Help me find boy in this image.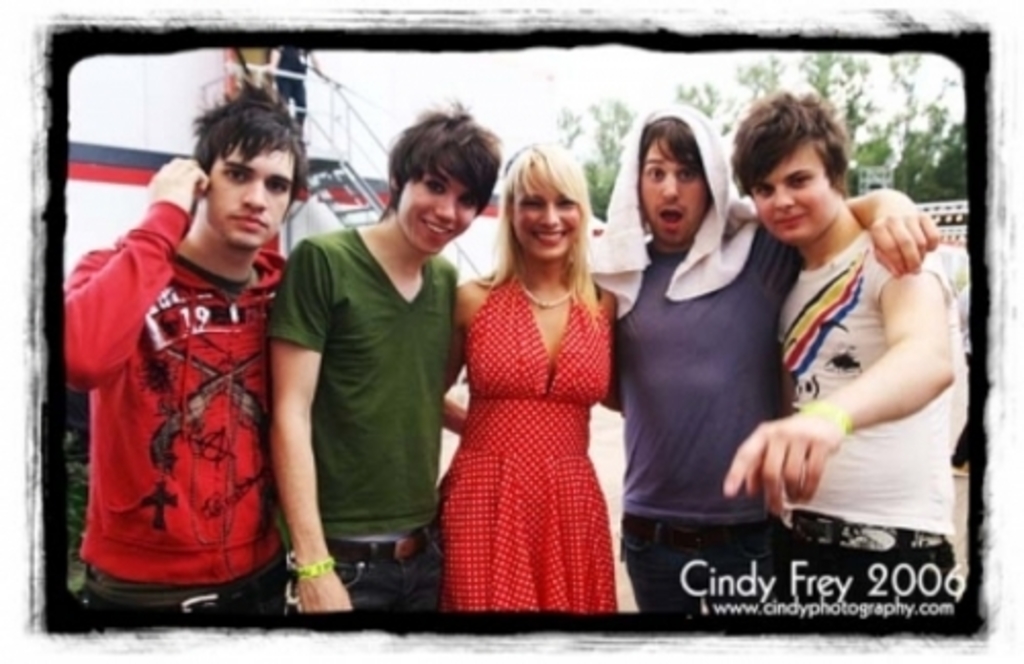
Found it: x1=723 y1=90 x2=956 y2=598.
